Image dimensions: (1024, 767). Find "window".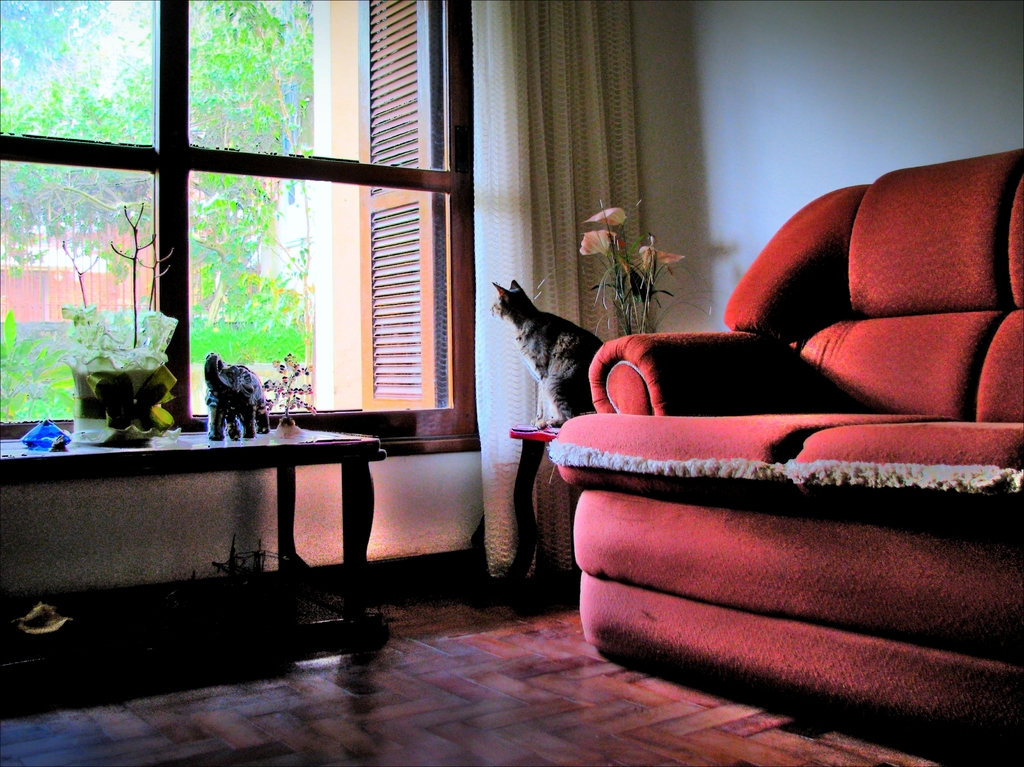
{"left": 187, "top": 163, "right": 444, "bottom": 405}.
